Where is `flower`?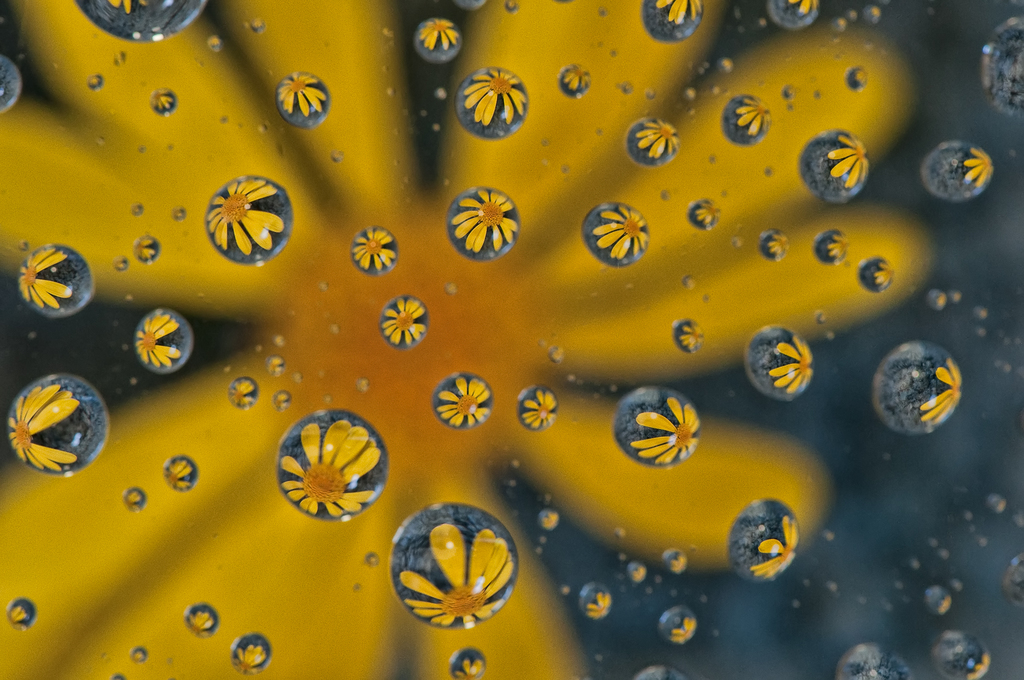
rect(680, 321, 705, 353).
